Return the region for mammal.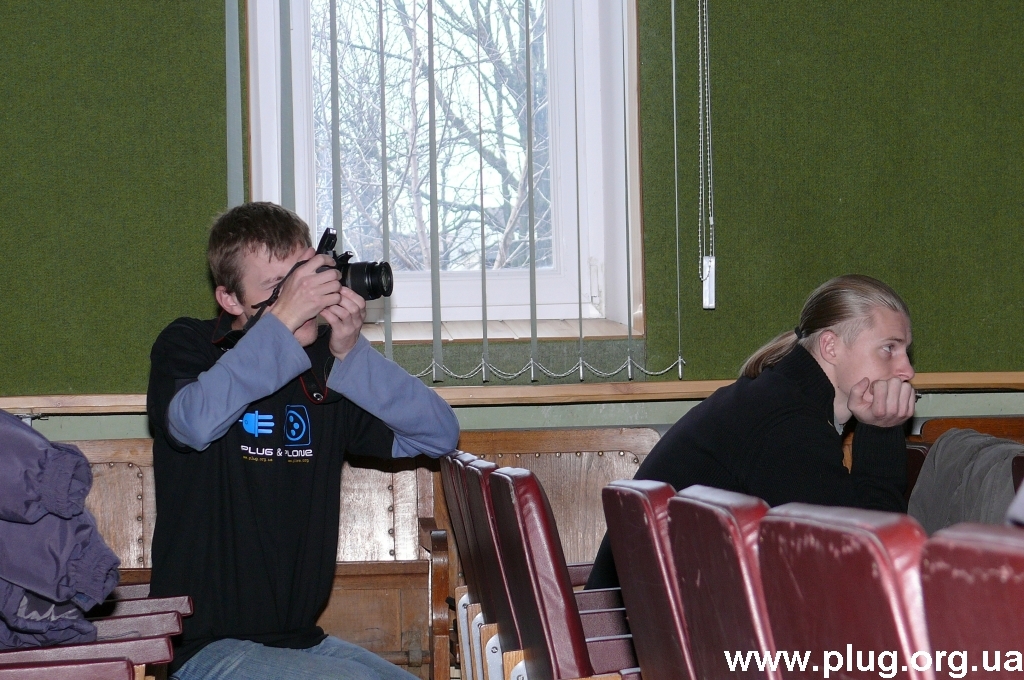
(579, 267, 917, 595).
